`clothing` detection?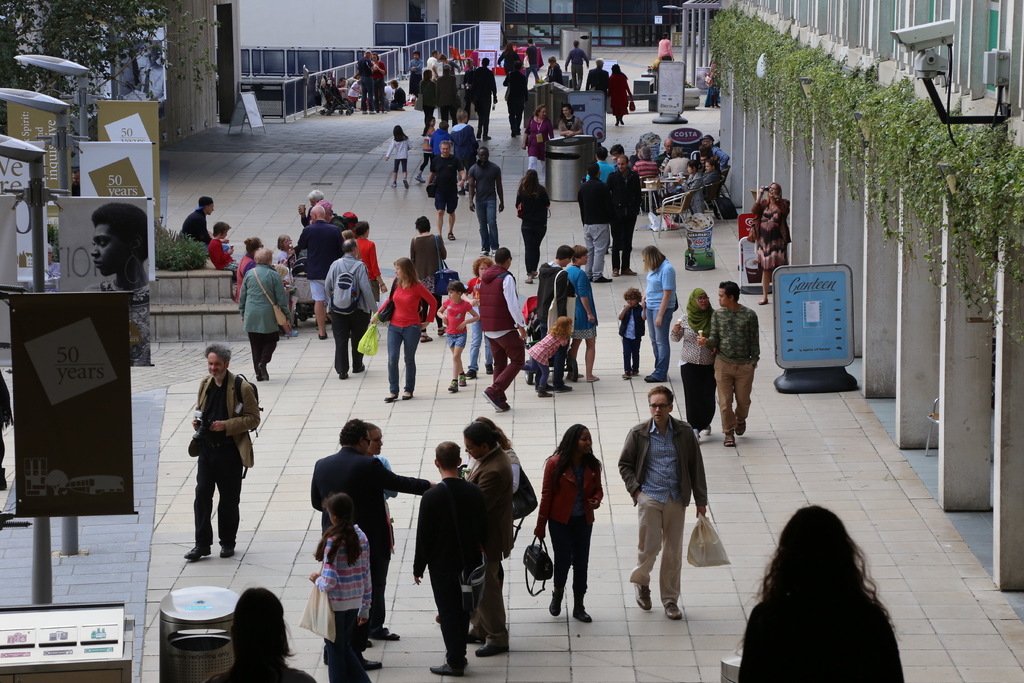
box(375, 456, 397, 624)
